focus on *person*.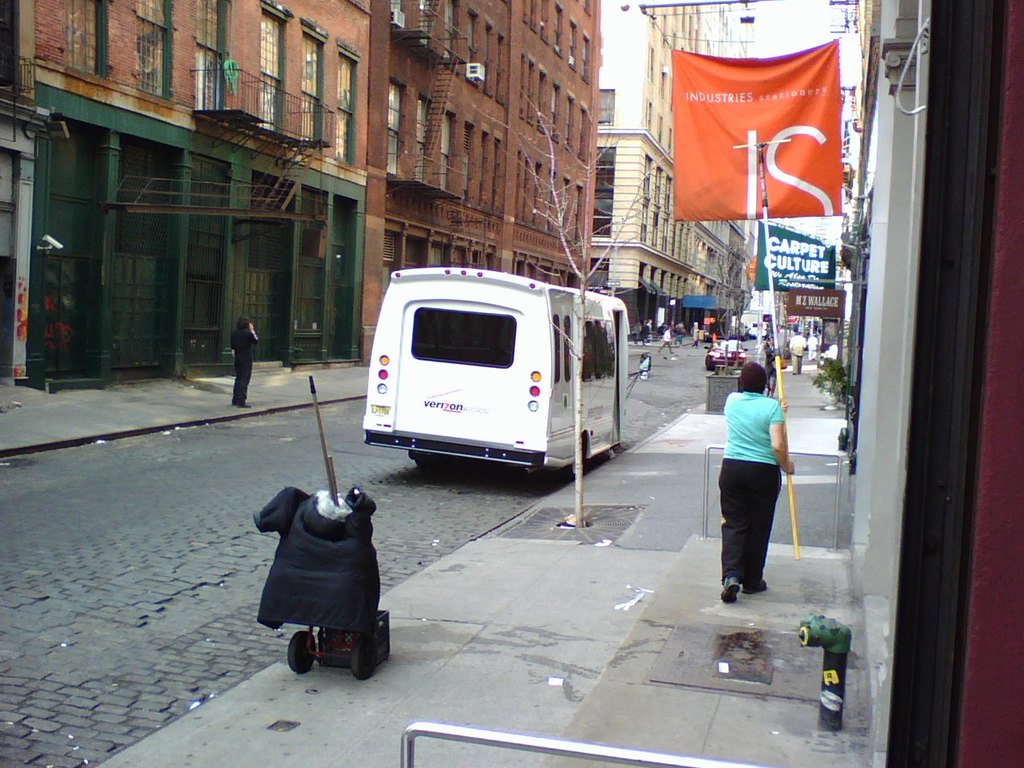
Focused at BBox(659, 330, 673, 354).
